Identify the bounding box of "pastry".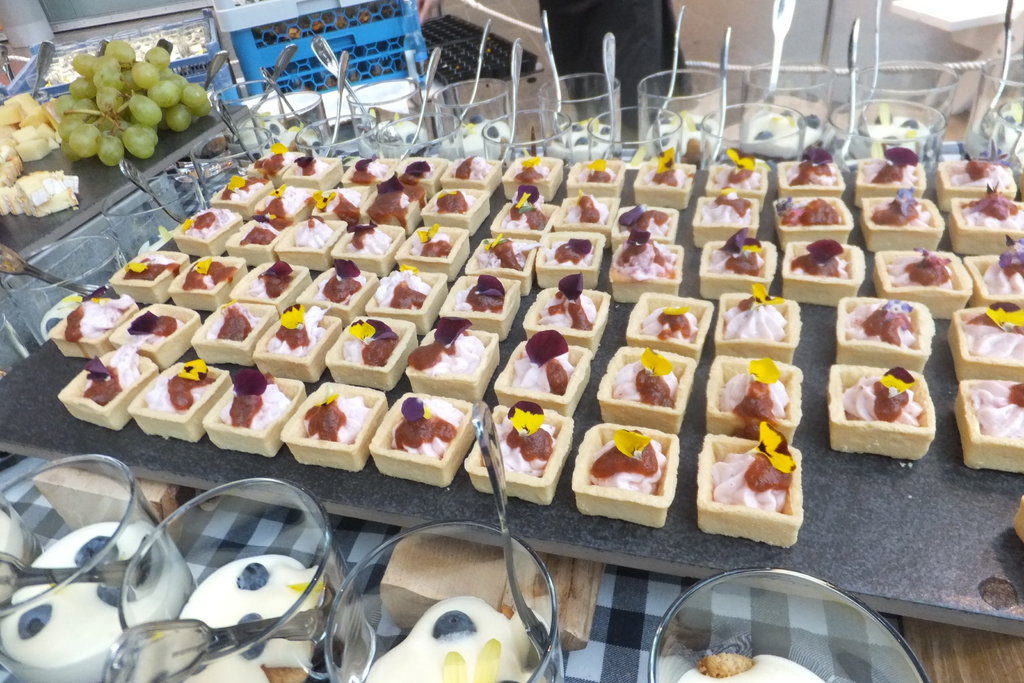
[255,183,317,218].
